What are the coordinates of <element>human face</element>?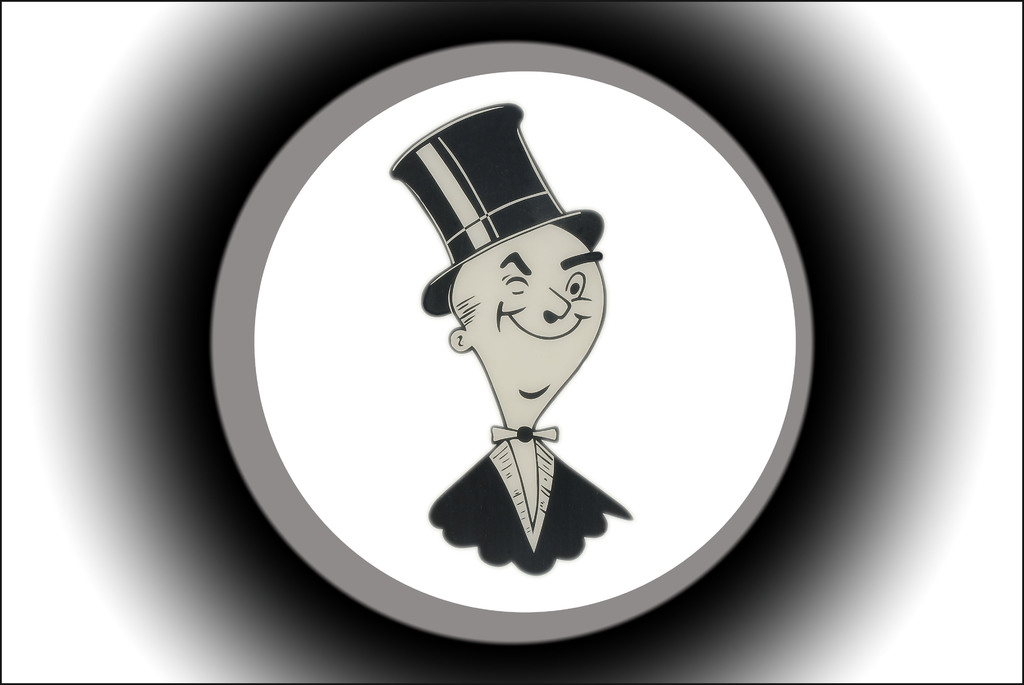
(left=465, top=232, right=604, bottom=374).
